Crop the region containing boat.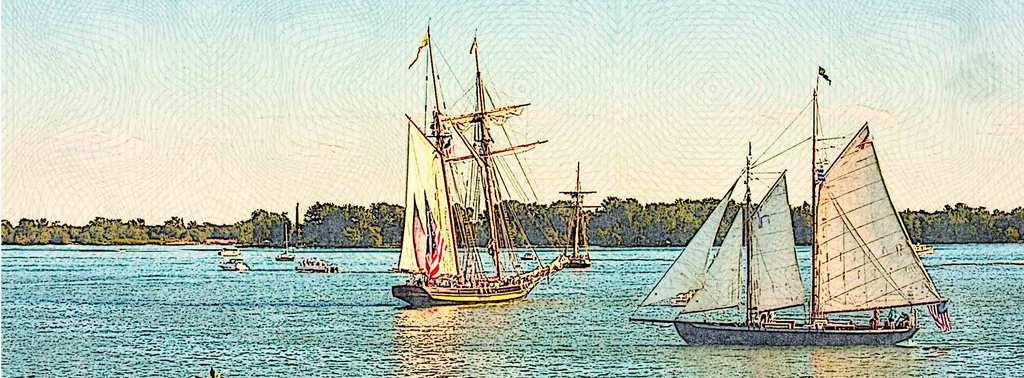
Crop region: box=[276, 225, 295, 261].
